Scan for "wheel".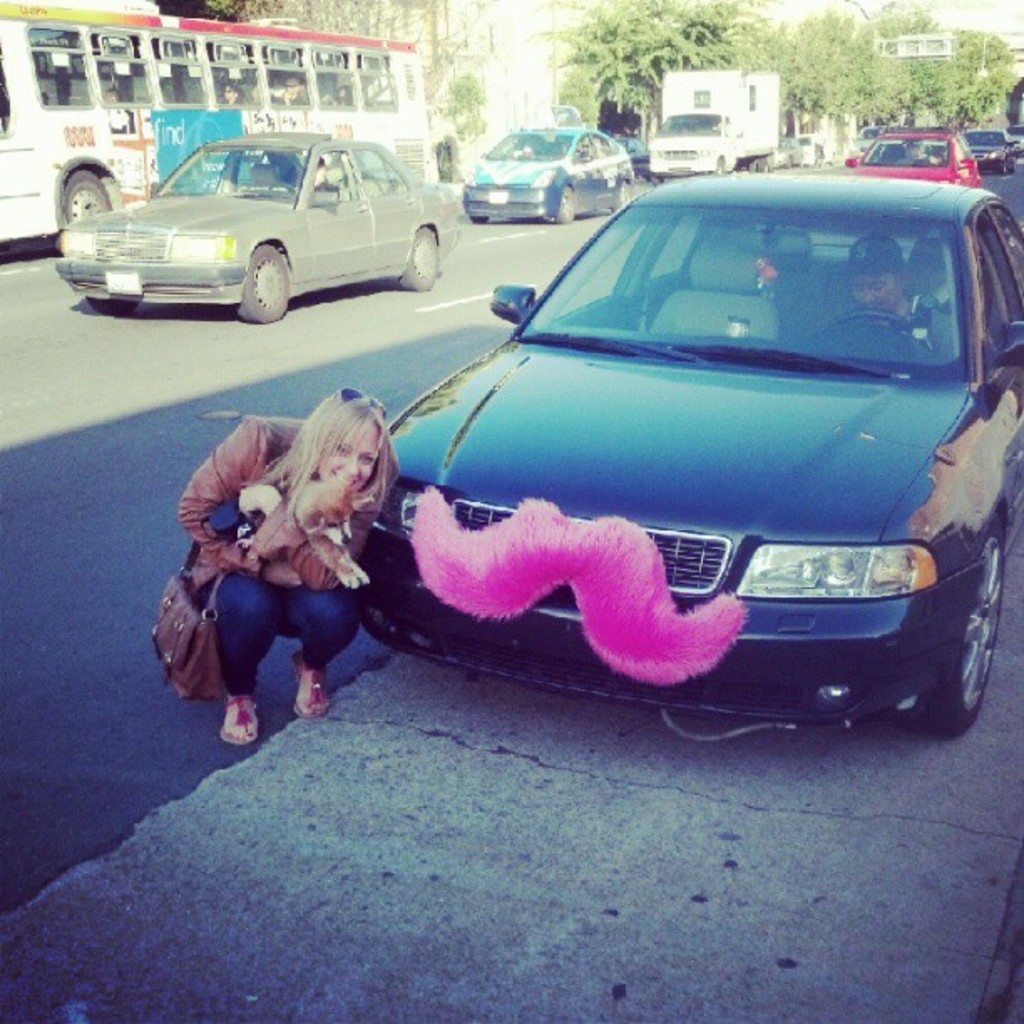
Scan result: left=233, top=244, right=294, bottom=326.
